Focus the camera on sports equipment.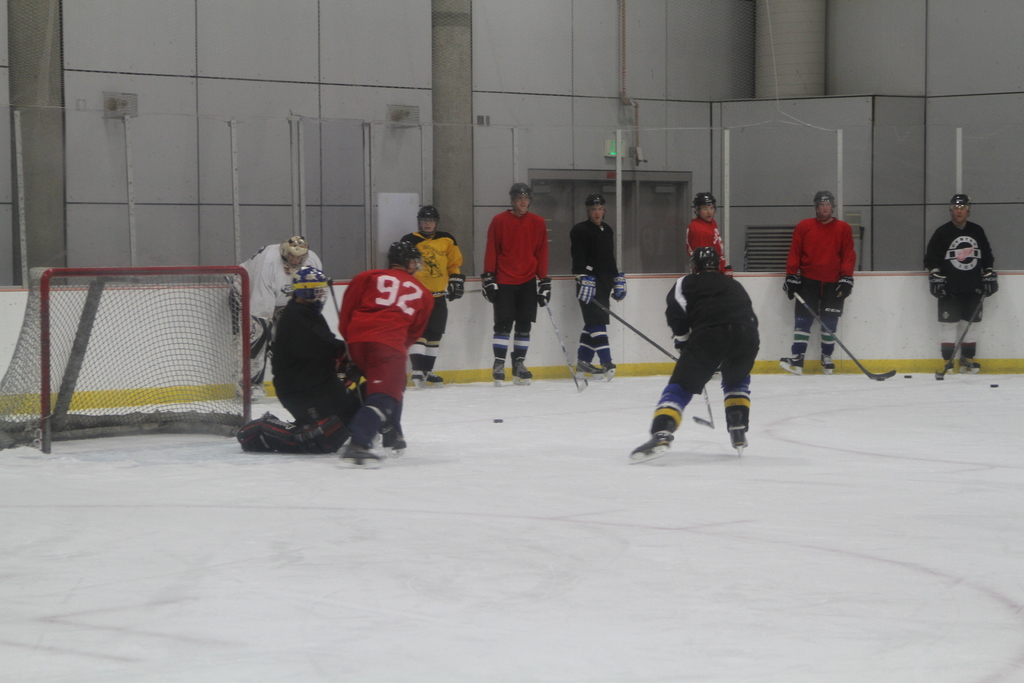
Focus region: rect(335, 441, 386, 472).
